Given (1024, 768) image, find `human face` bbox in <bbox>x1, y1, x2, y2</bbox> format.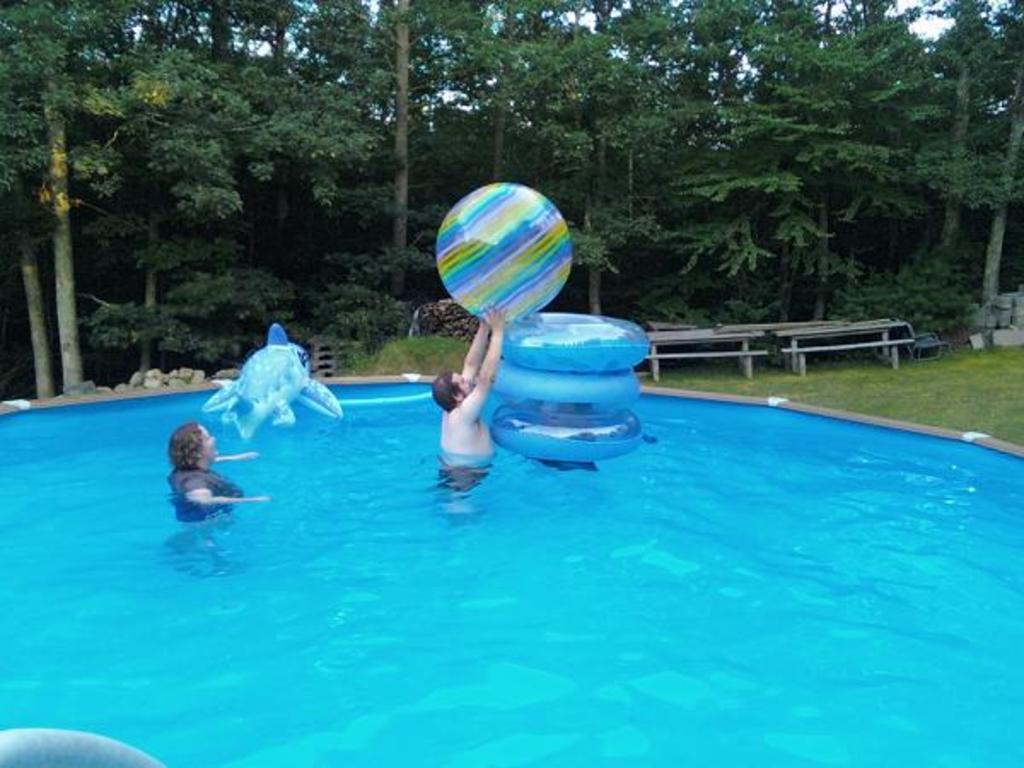
<bbox>198, 423, 218, 459</bbox>.
